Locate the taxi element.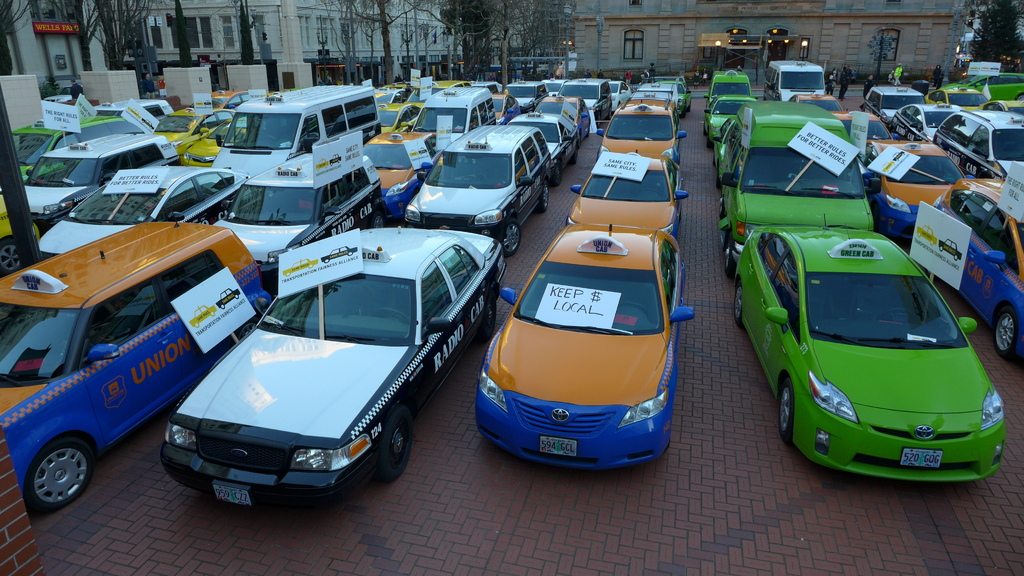
Element bbox: Rect(367, 128, 440, 203).
